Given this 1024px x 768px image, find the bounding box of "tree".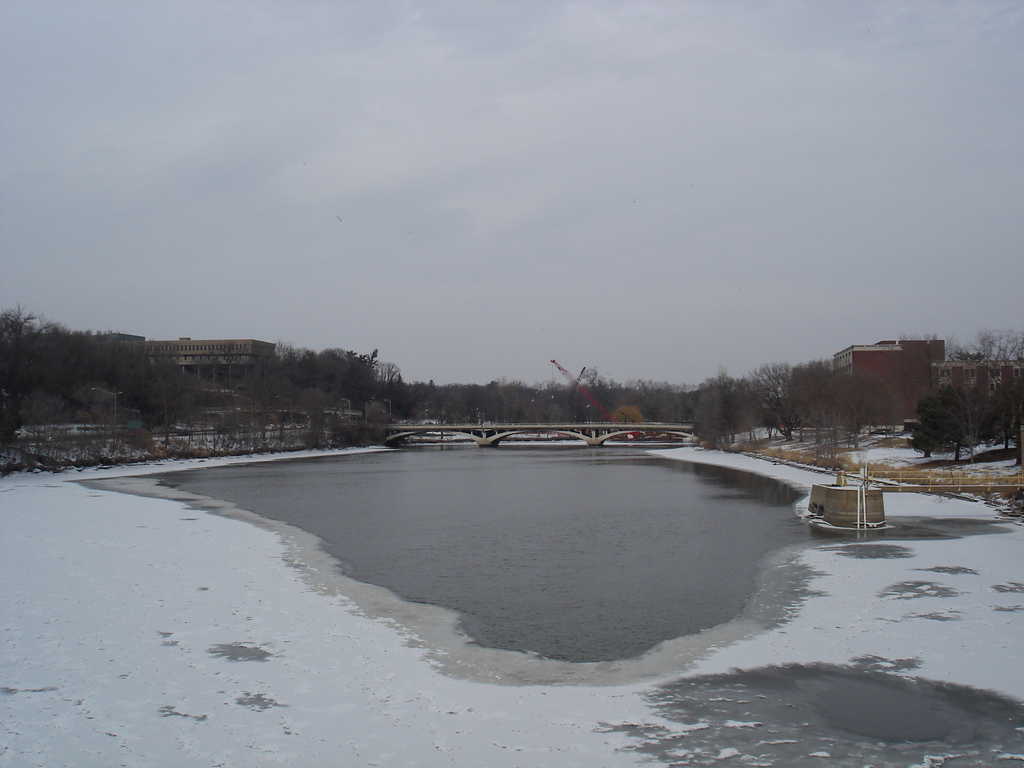
[965, 376, 1023, 461].
